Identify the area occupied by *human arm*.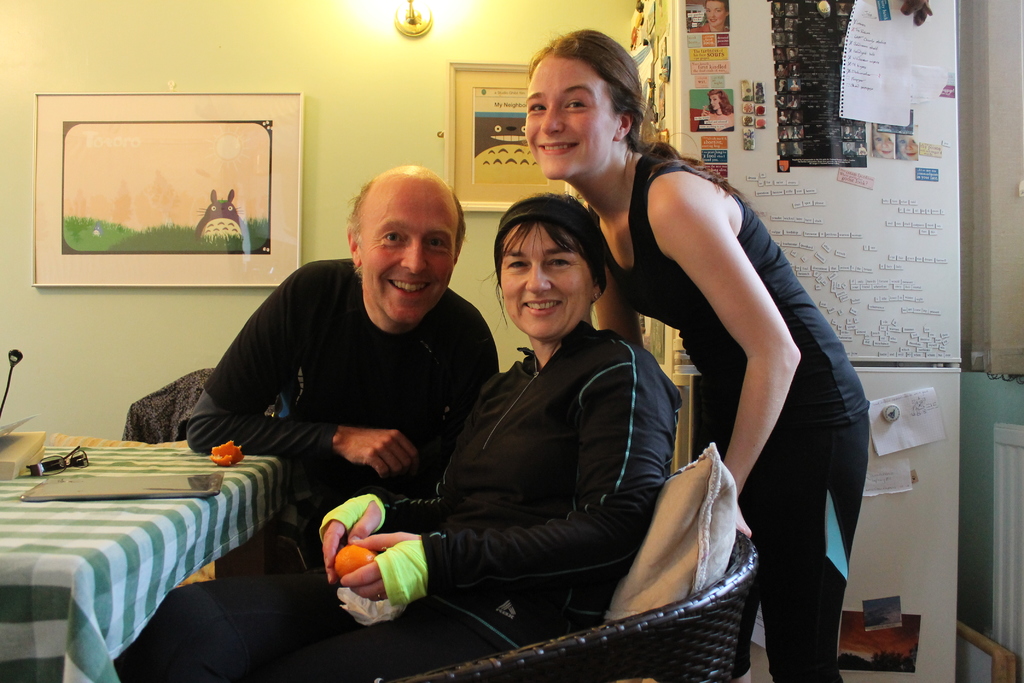
Area: [left=593, top=262, right=645, bottom=352].
